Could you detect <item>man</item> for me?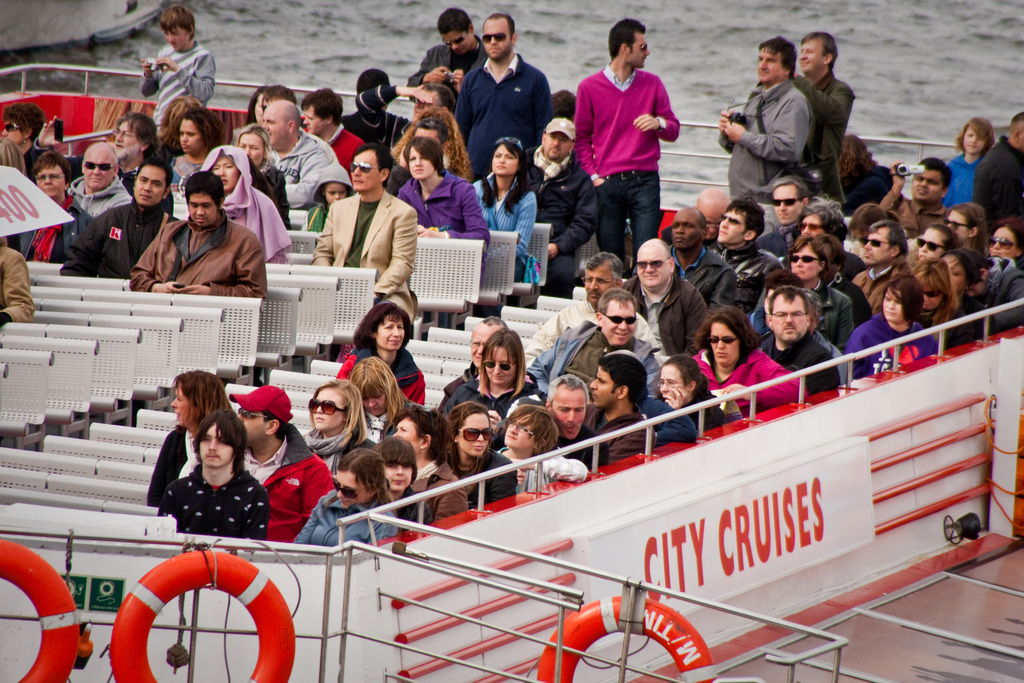
Detection result: region(526, 252, 660, 366).
